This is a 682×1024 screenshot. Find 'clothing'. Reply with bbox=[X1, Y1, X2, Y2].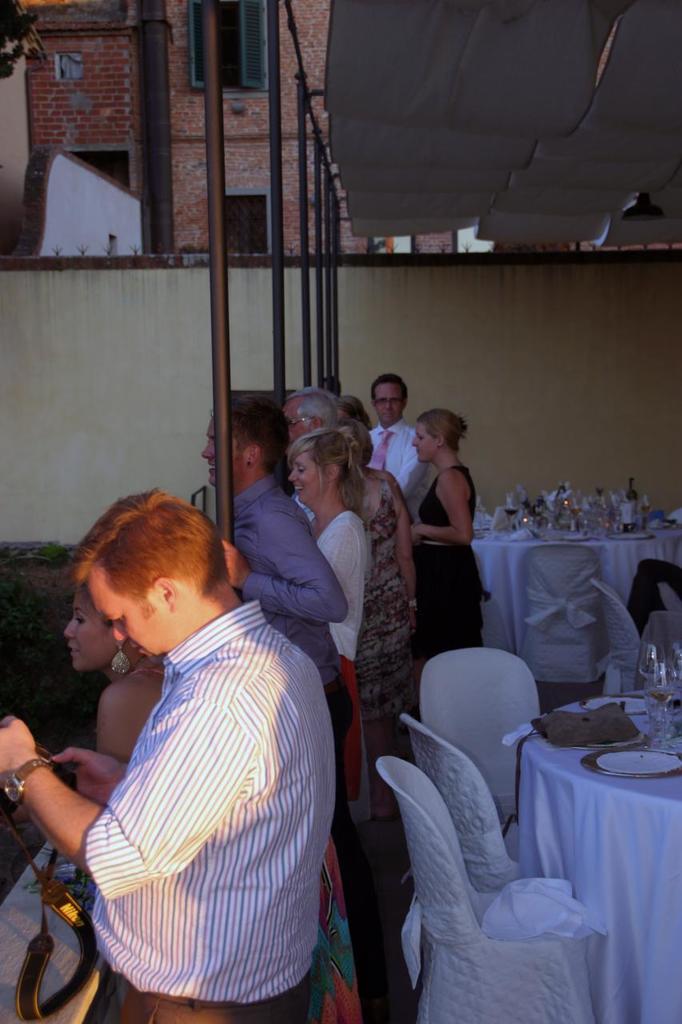
bbox=[350, 457, 417, 900].
